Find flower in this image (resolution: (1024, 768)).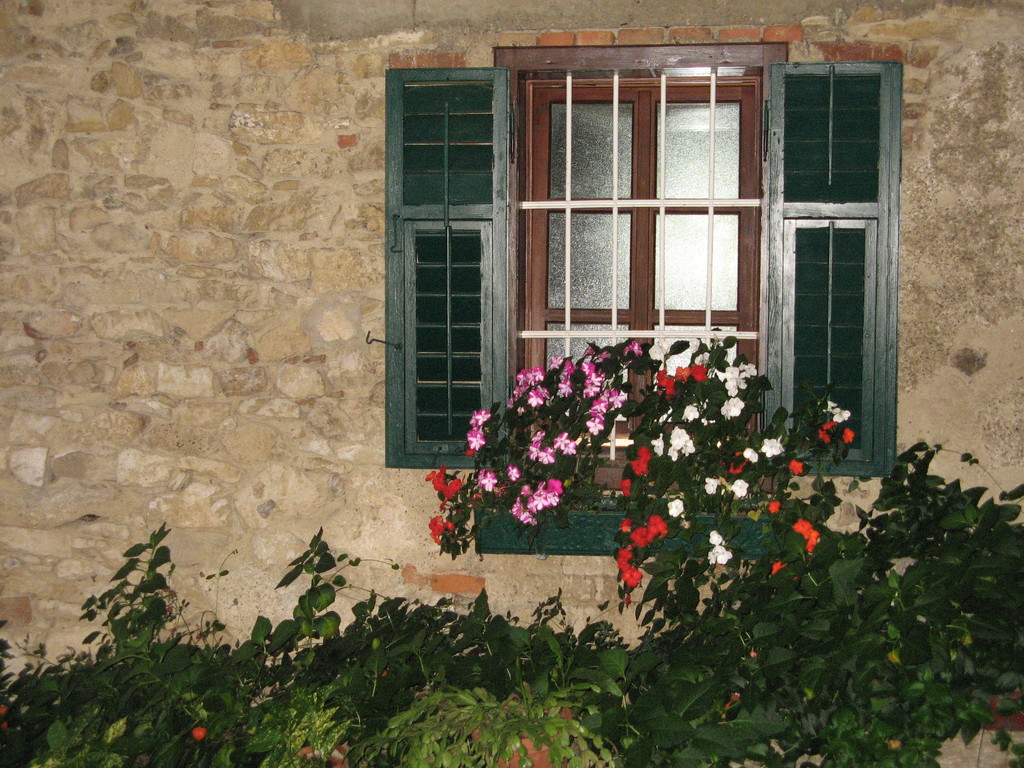
[left=518, top=407, right=525, bottom=416].
